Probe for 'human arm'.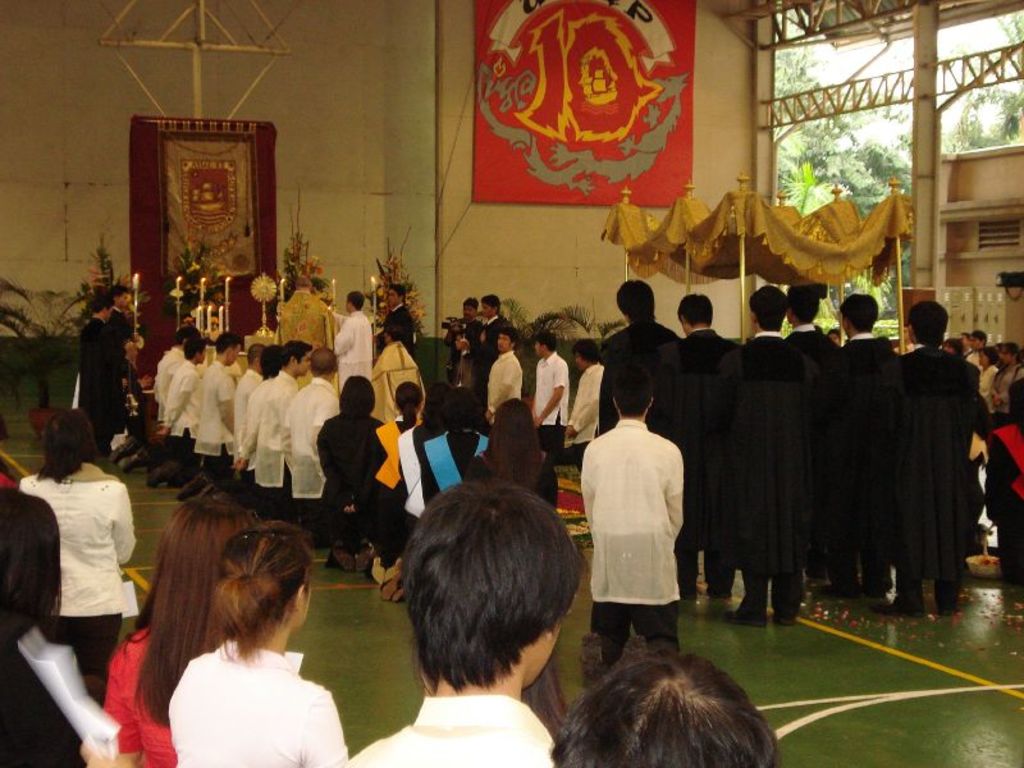
Probe result: <box>307,690,356,767</box>.
